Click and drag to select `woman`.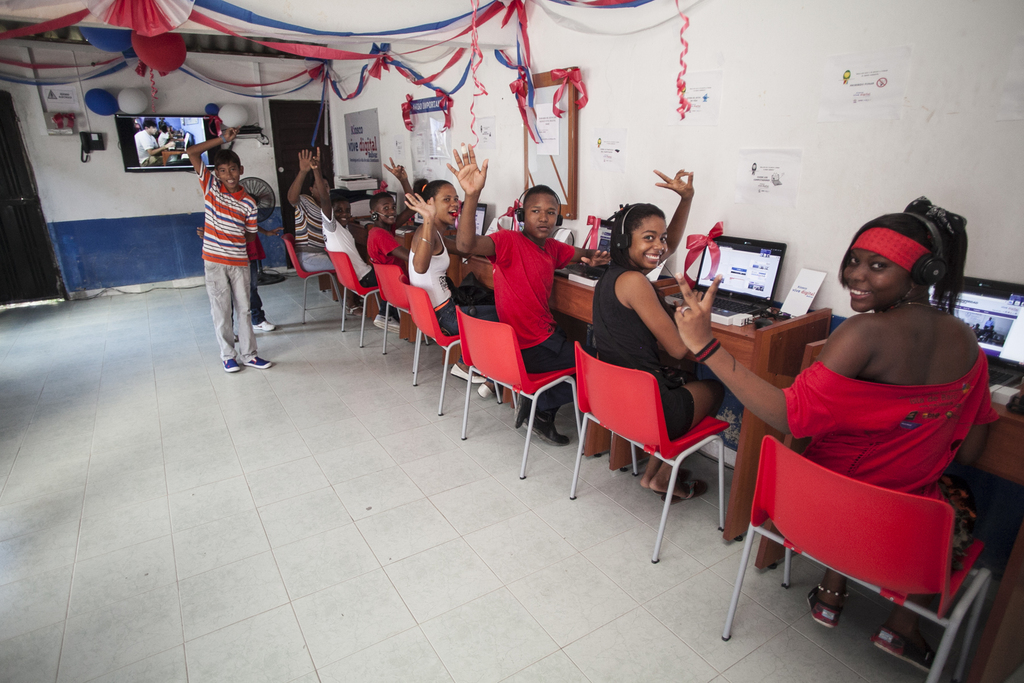
Selection: Rect(588, 165, 730, 504).
